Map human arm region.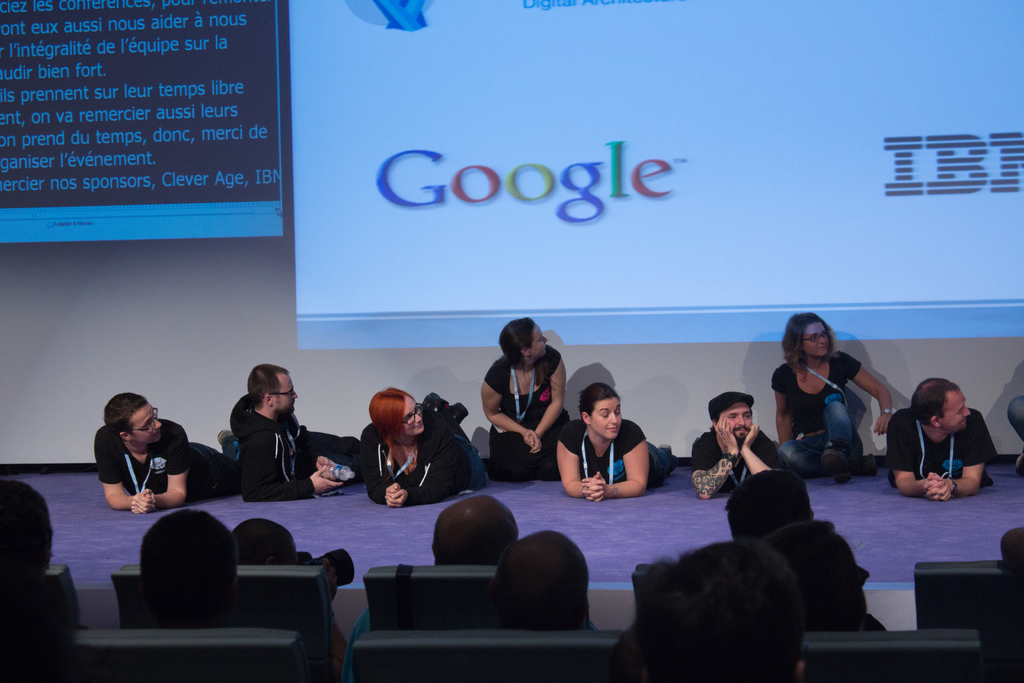
Mapped to region(577, 425, 647, 501).
